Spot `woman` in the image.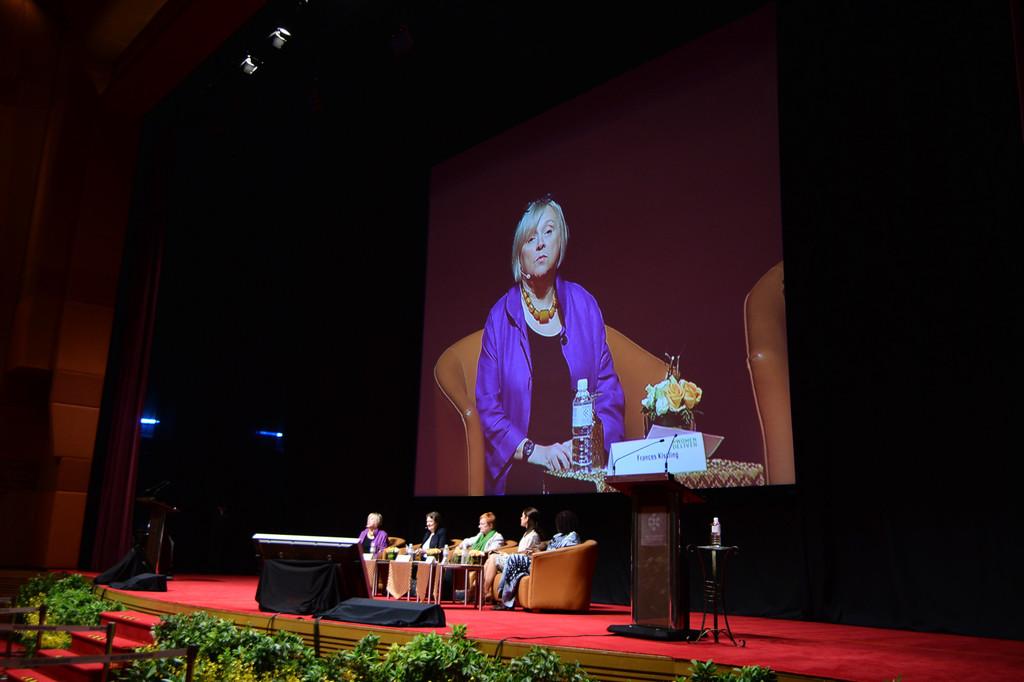
`woman` found at <region>487, 511, 586, 610</region>.
